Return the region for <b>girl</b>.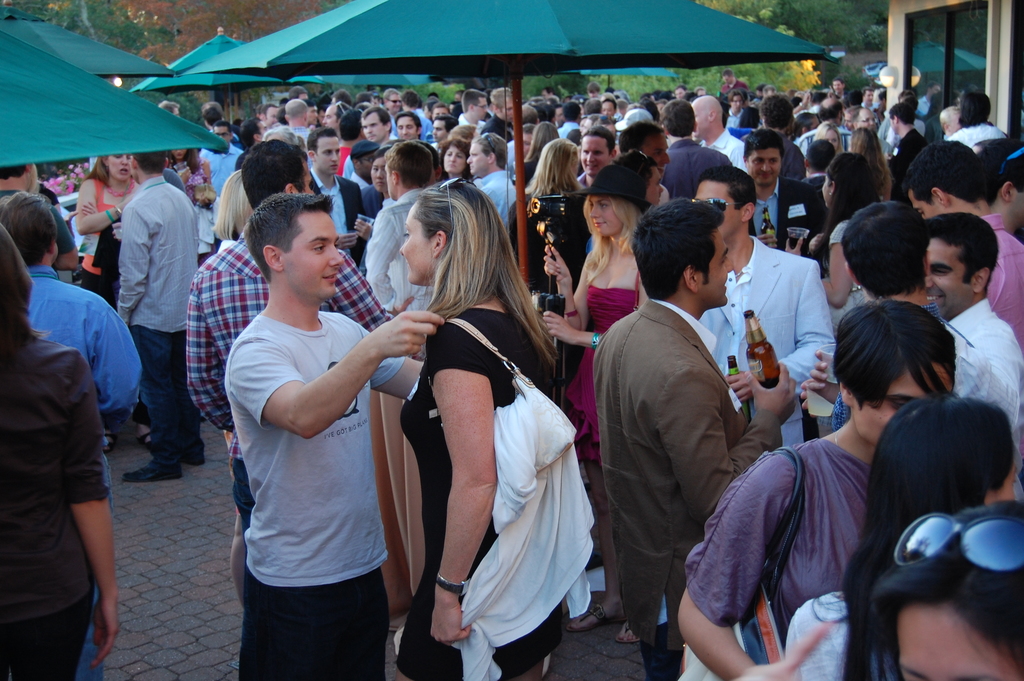
<box>212,175,249,244</box>.
